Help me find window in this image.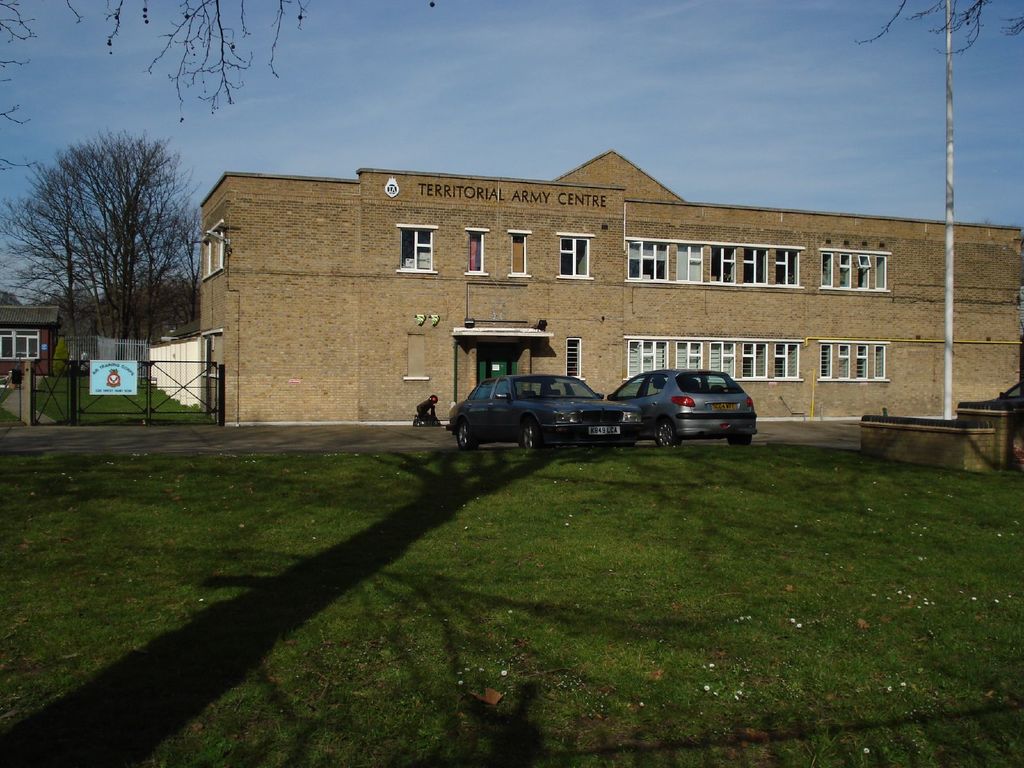
Found it: (left=836, top=342, right=852, bottom=378).
